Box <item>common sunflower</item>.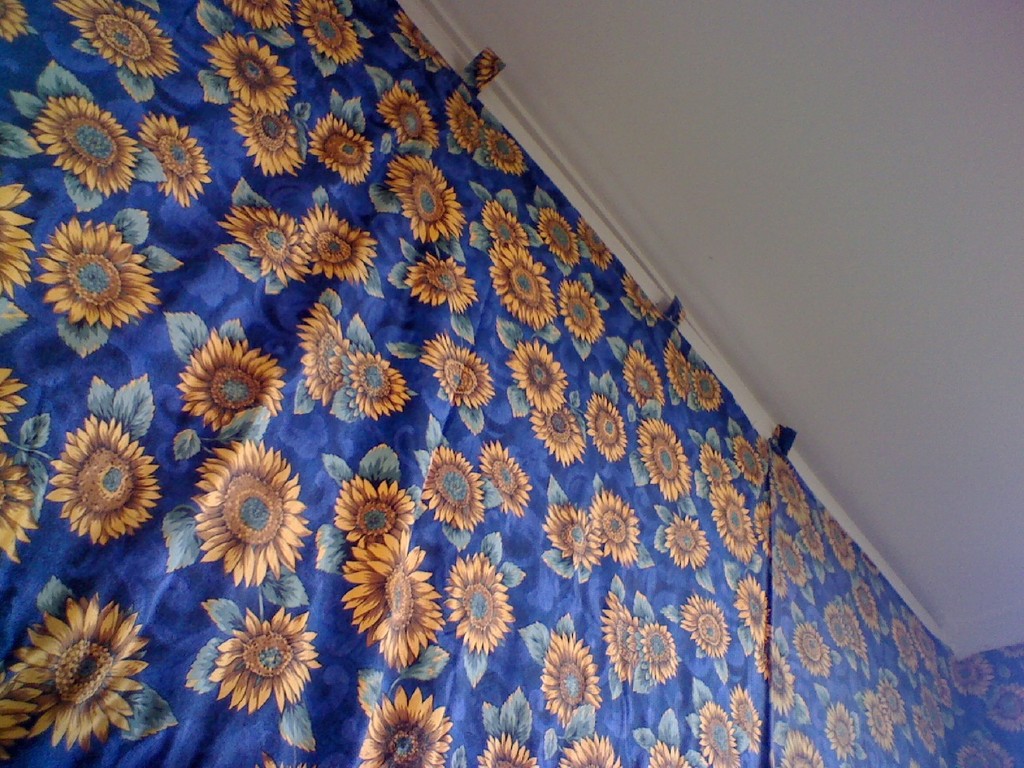
region(318, 114, 371, 190).
